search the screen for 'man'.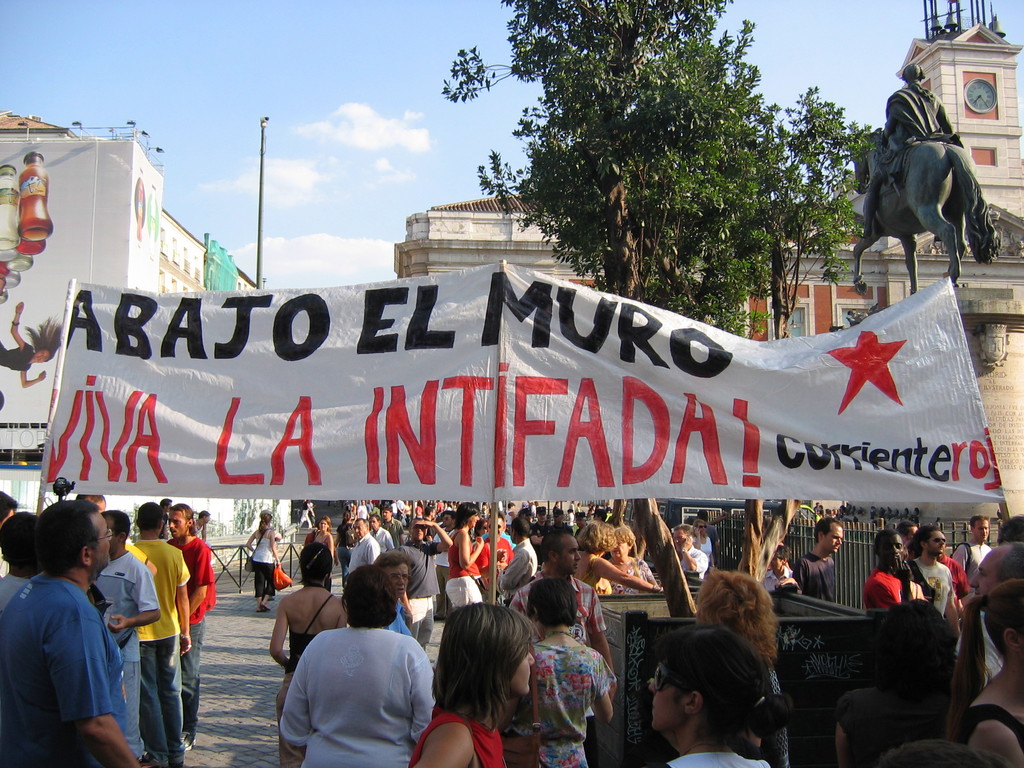
Found at crop(509, 531, 616, 672).
